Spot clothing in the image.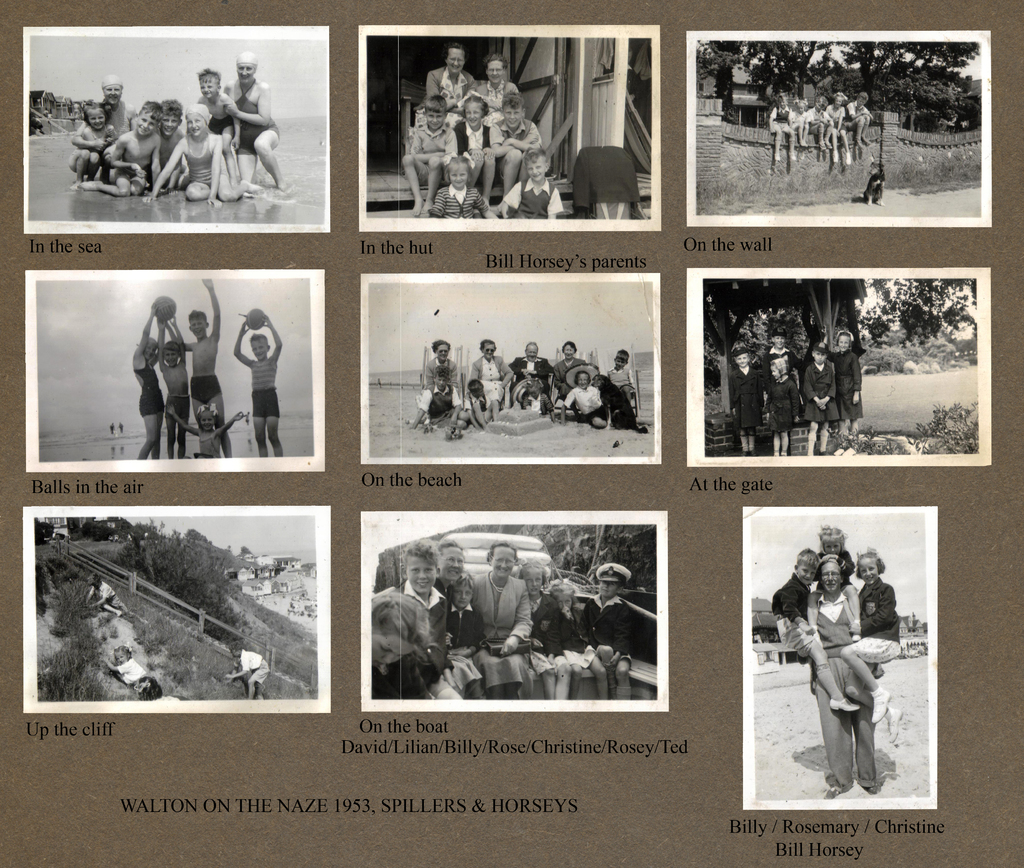
clothing found at box=[758, 346, 803, 396].
